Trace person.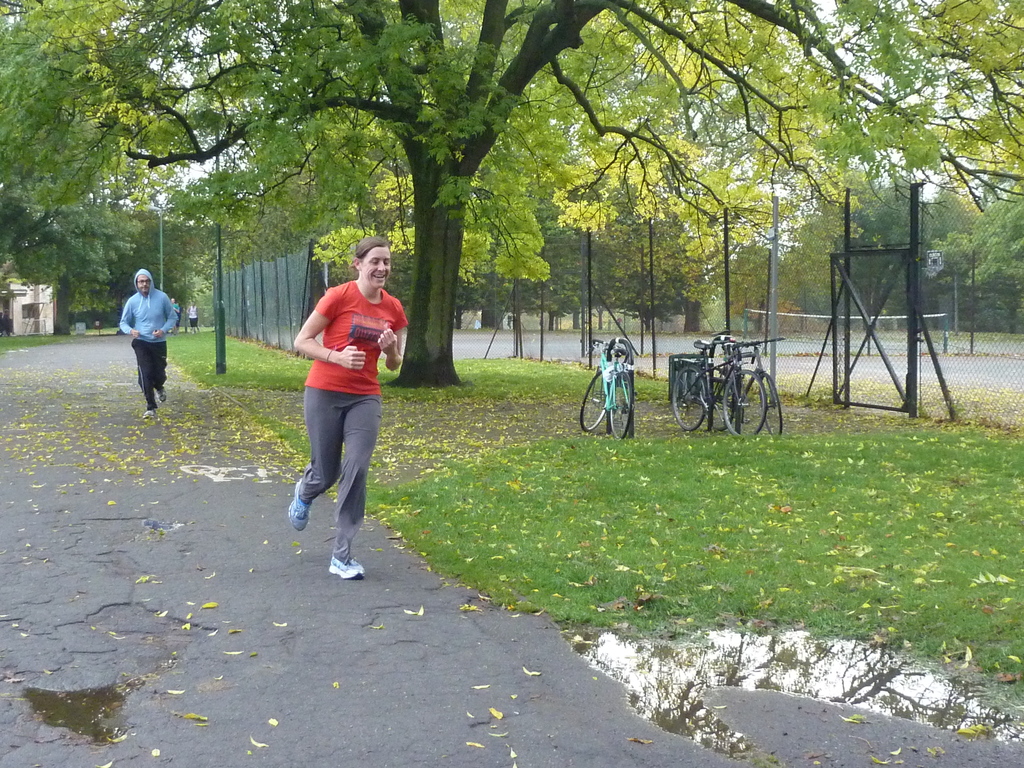
Traced to <box>287,232,398,572</box>.
